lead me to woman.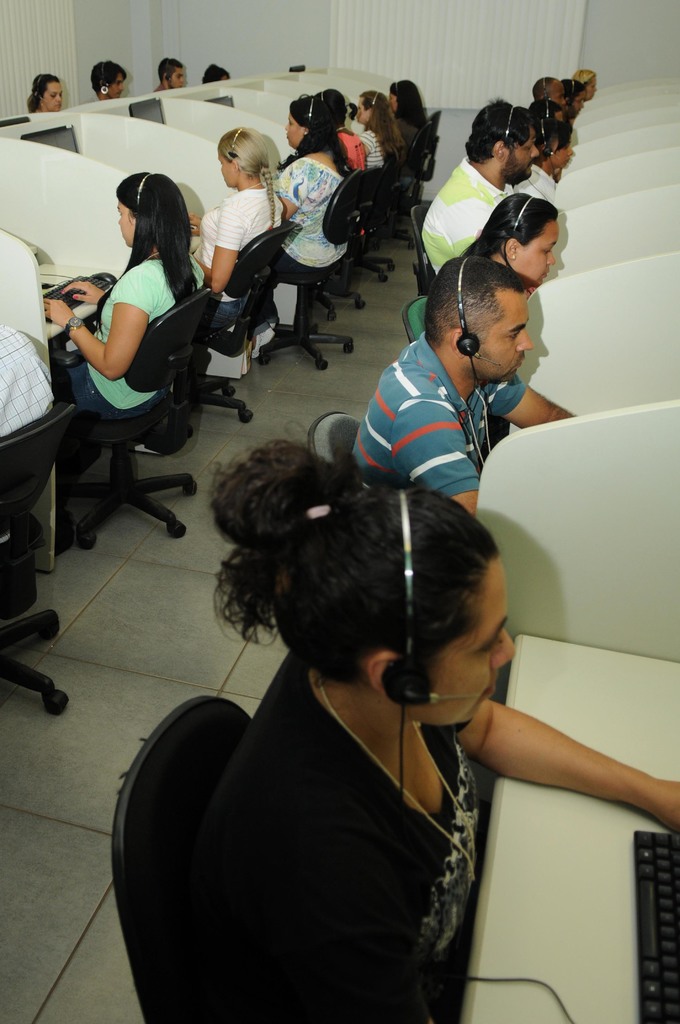
Lead to 17 68 76 121.
